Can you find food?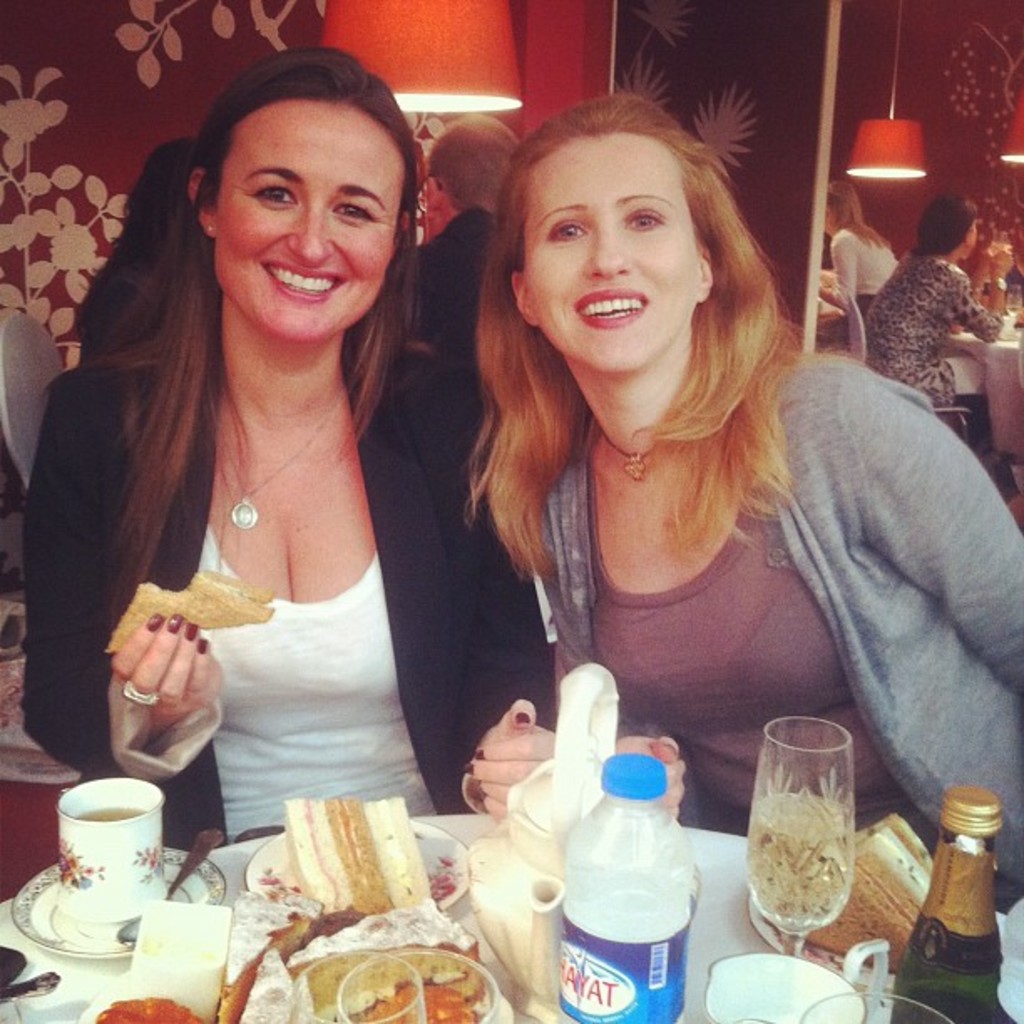
Yes, bounding box: [361,795,438,904].
